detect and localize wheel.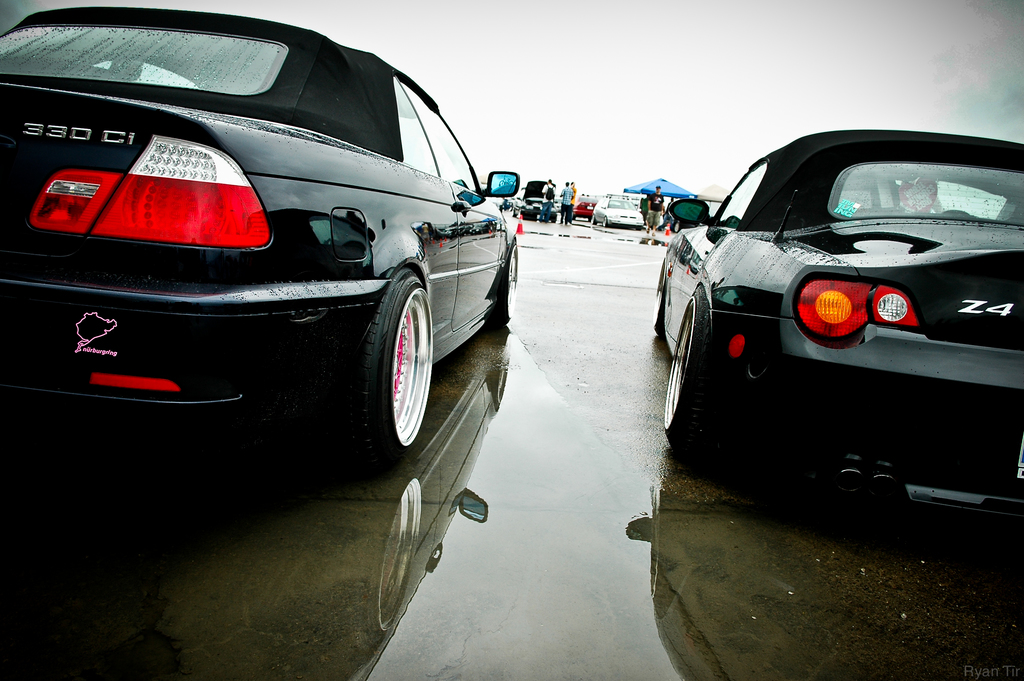
Localized at (488, 238, 516, 325).
